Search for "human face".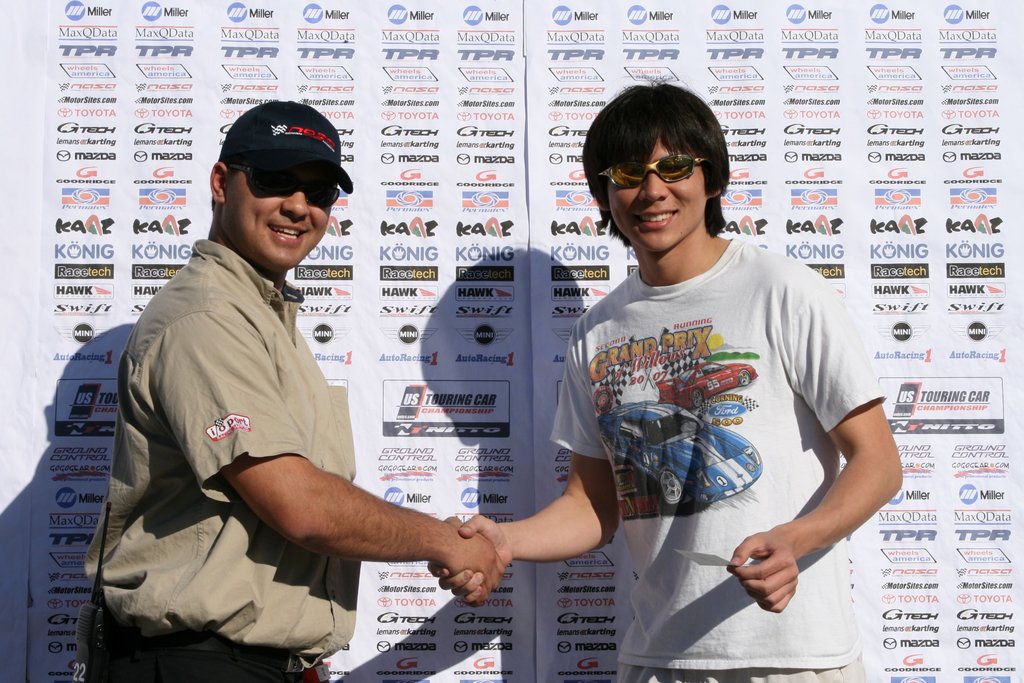
Found at 220/154/334/272.
